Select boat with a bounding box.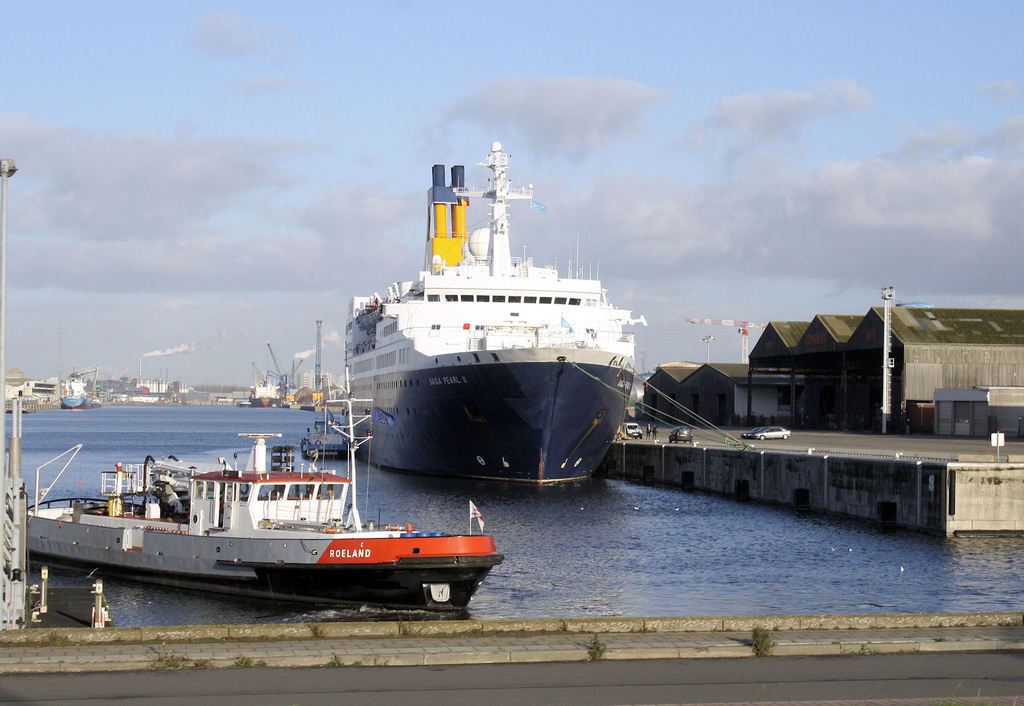
(33,411,550,609).
